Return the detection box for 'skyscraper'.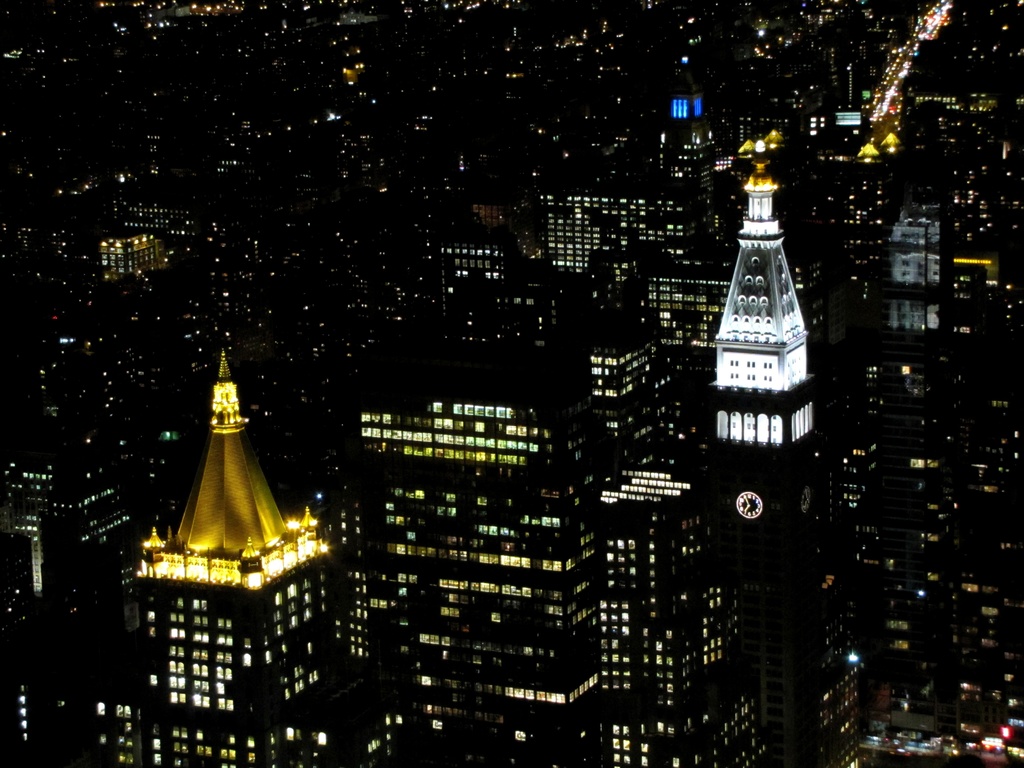
[left=0, top=563, right=80, bottom=767].
